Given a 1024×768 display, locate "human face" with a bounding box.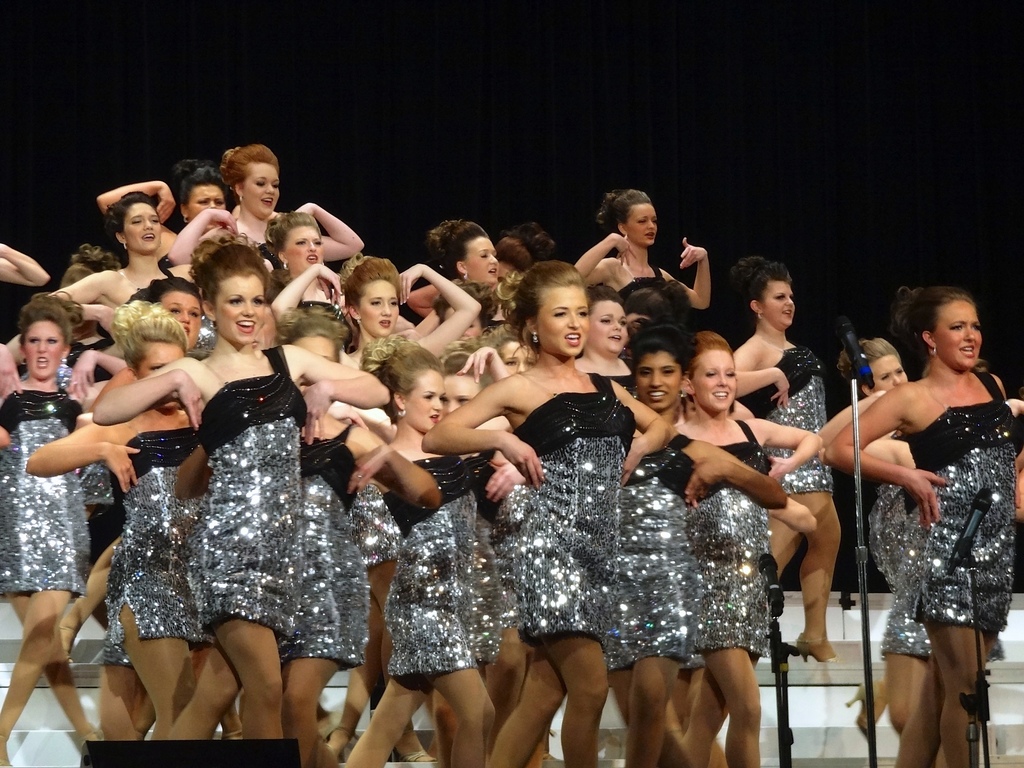
Located: BBox(871, 351, 909, 387).
